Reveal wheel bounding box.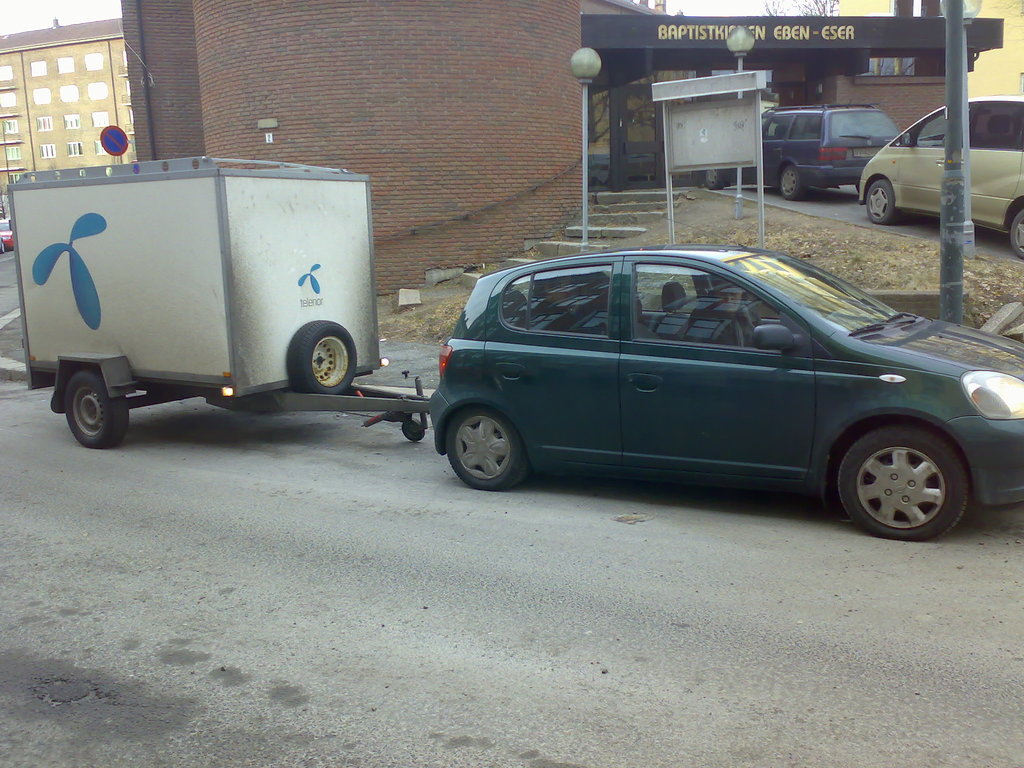
Revealed: bbox(833, 417, 970, 534).
